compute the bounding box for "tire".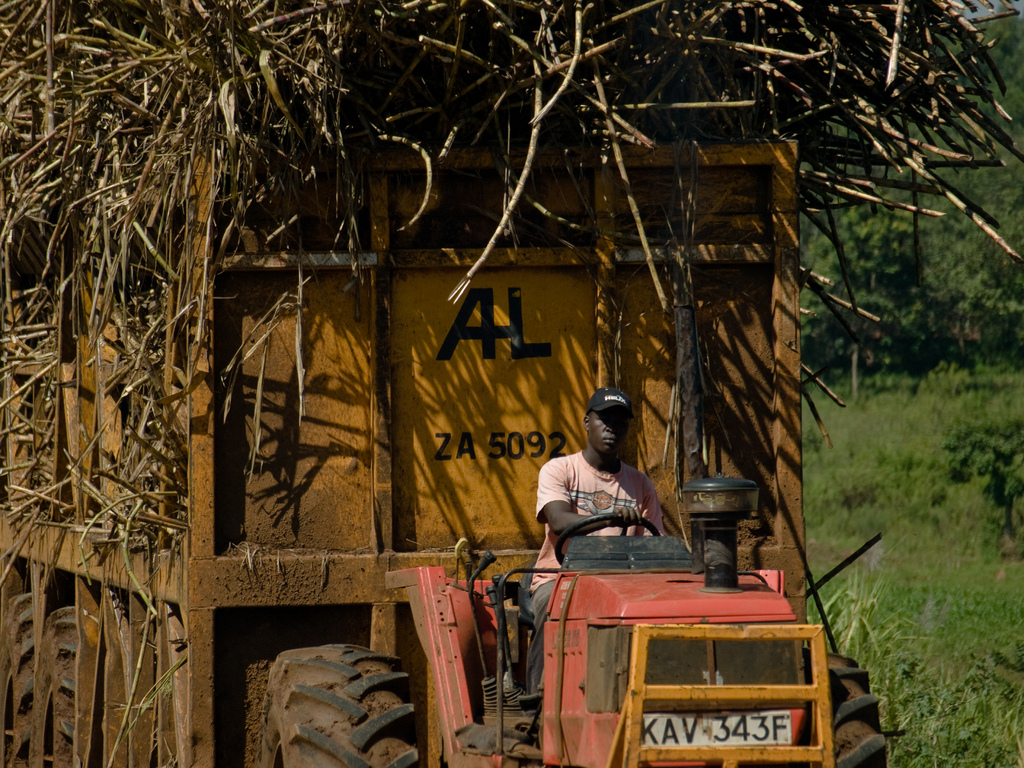
(left=806, top=652, right=884, bottom=767).
